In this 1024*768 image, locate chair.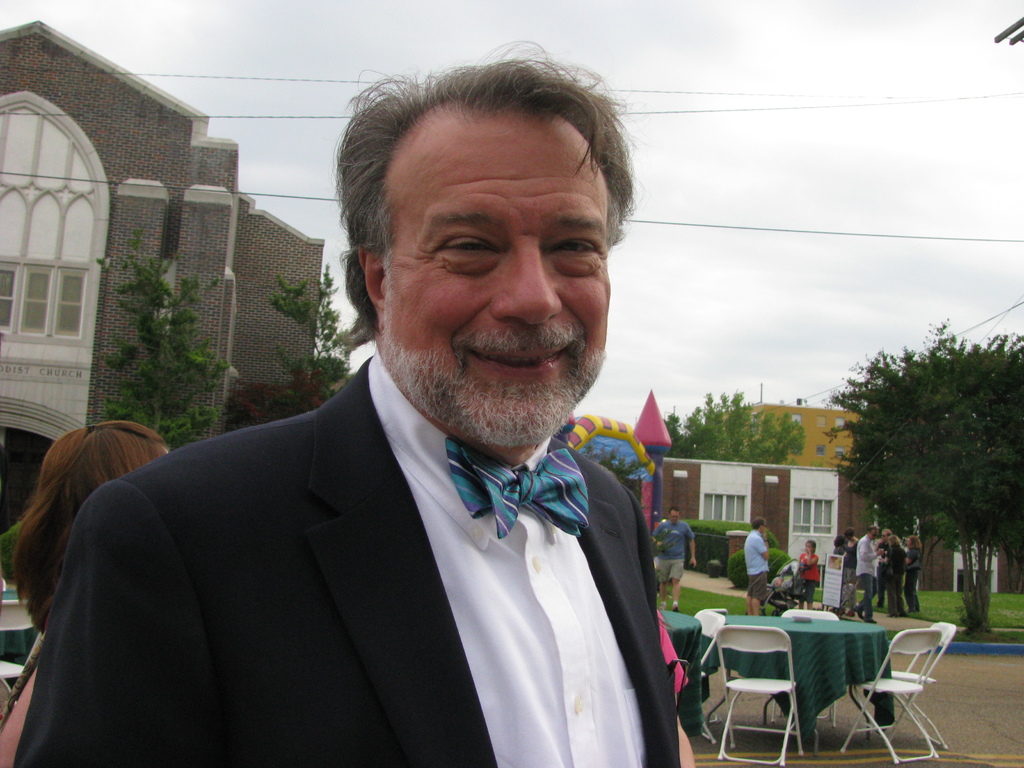
Bounding box: box(834, 630, 933, 763).
